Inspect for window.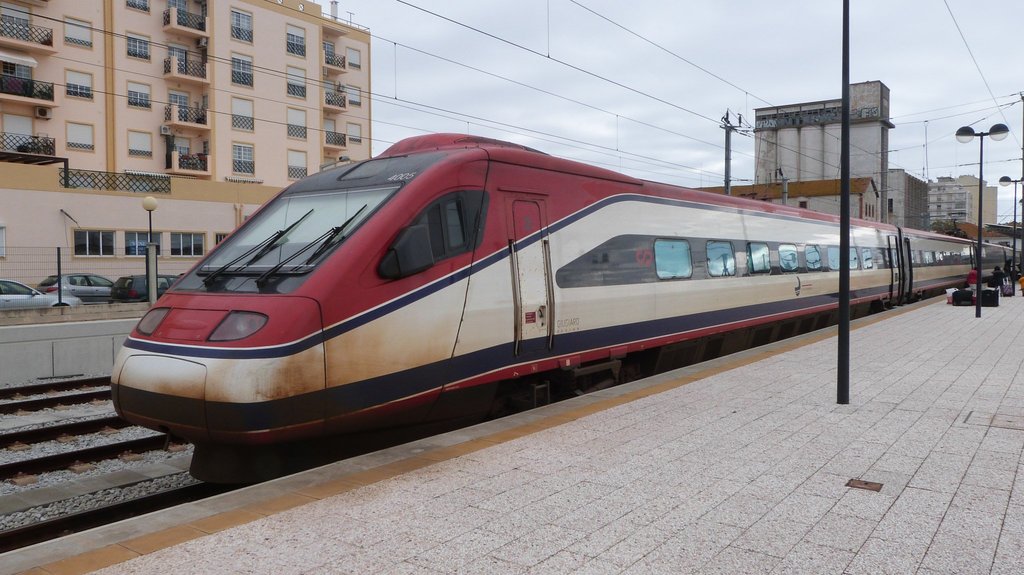
Inspection: select_region(344, 84, 358, 108).
